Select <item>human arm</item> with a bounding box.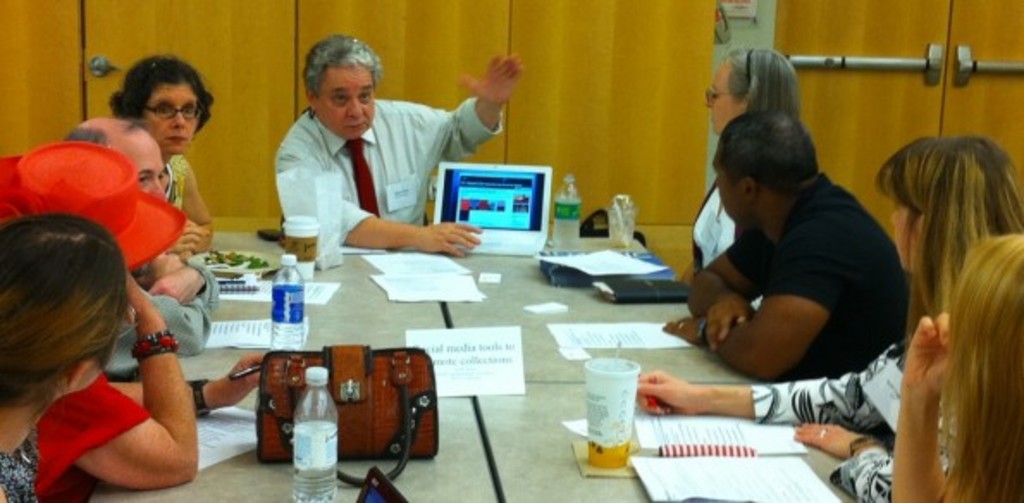
left=167, top=143, right=220, bottom=262.
